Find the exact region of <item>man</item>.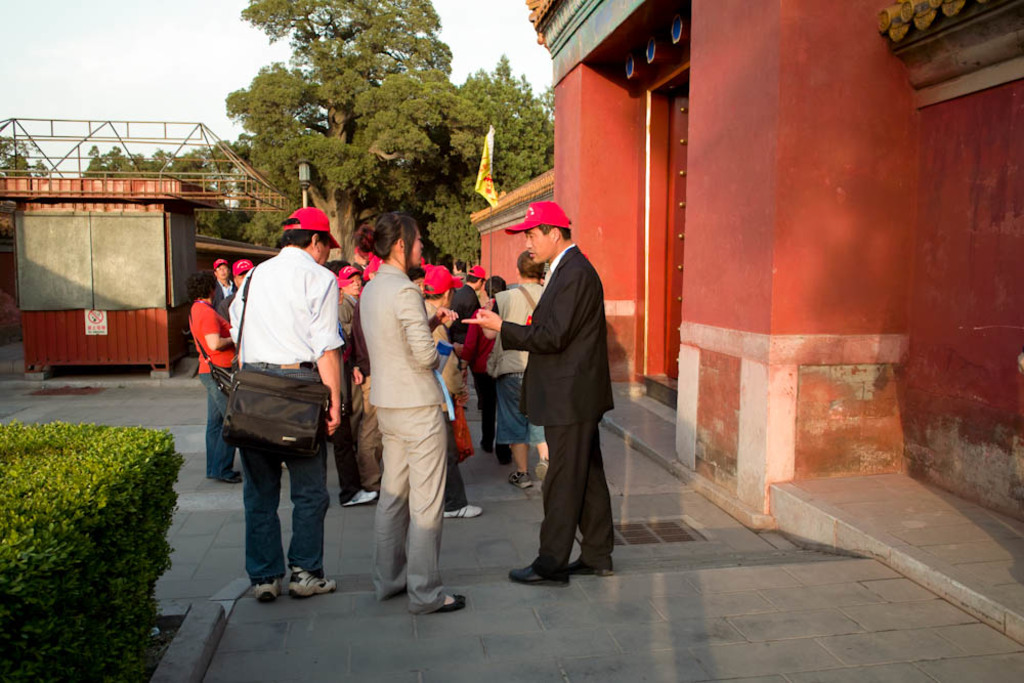
Exact region: (x1=355, y1=208, x2=467, y2=615).
